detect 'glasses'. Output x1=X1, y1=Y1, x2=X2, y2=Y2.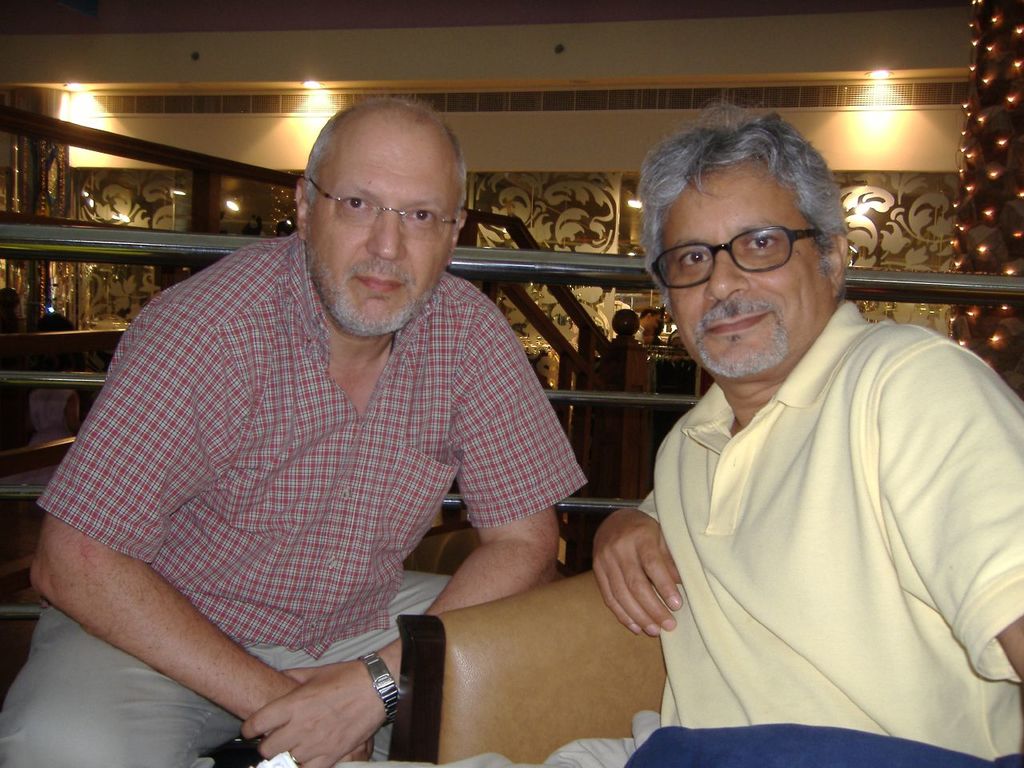
x1=643, y1=226, x2=822, y2=286.
